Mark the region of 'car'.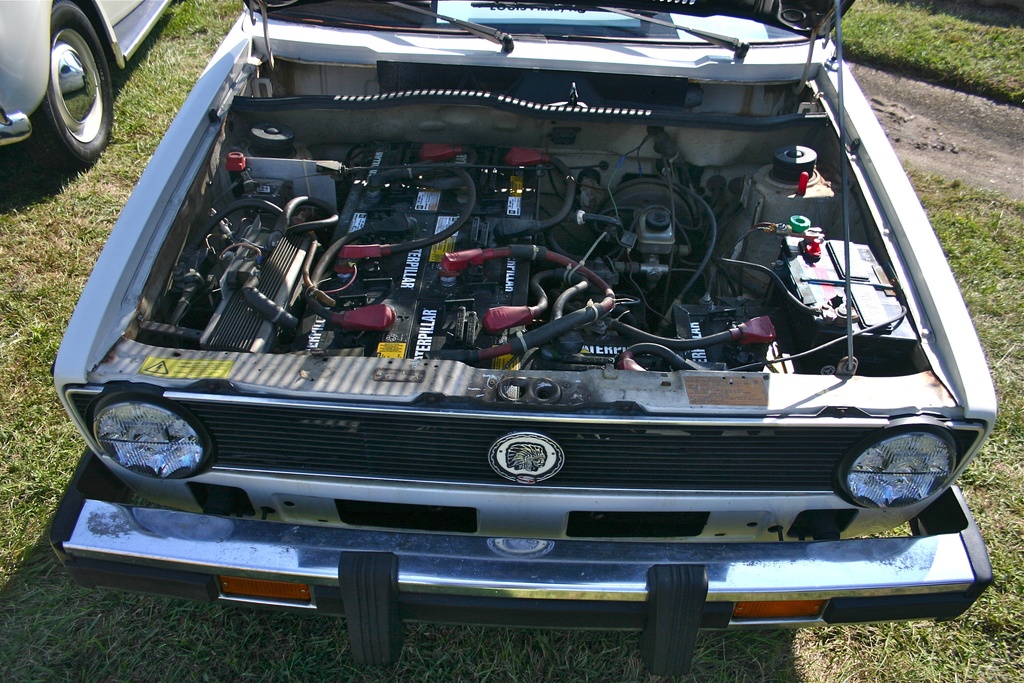
Region: bbox=[50, 0, 997, 682].
